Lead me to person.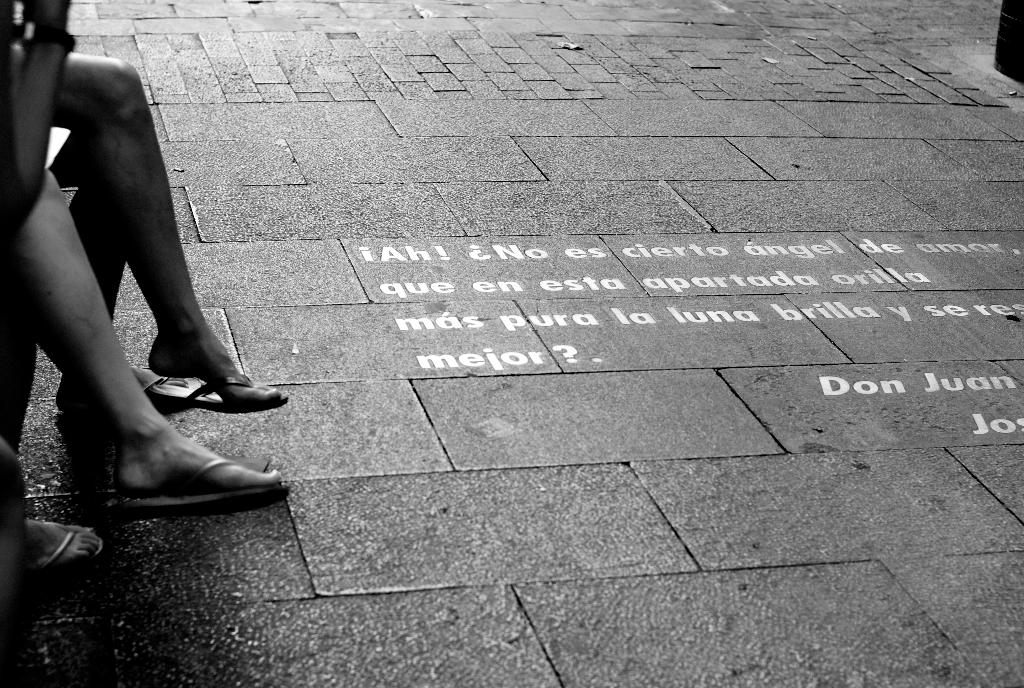
Lead to BBox(47, 51, 286, 437).
